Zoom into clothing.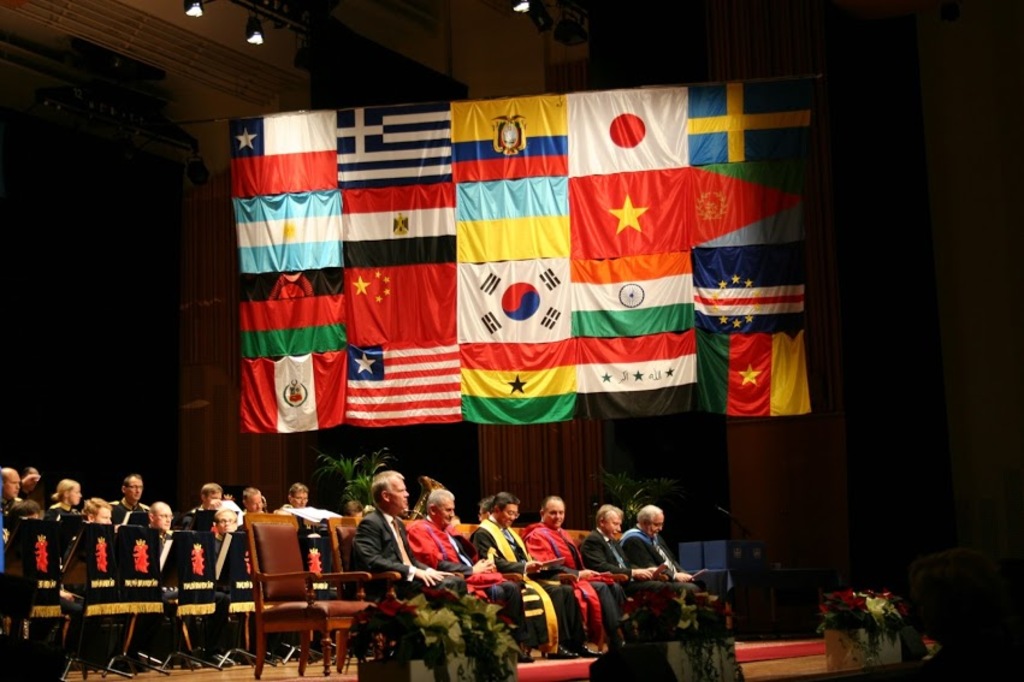
Zoom target: select_region(354, 508, 467, 609).
